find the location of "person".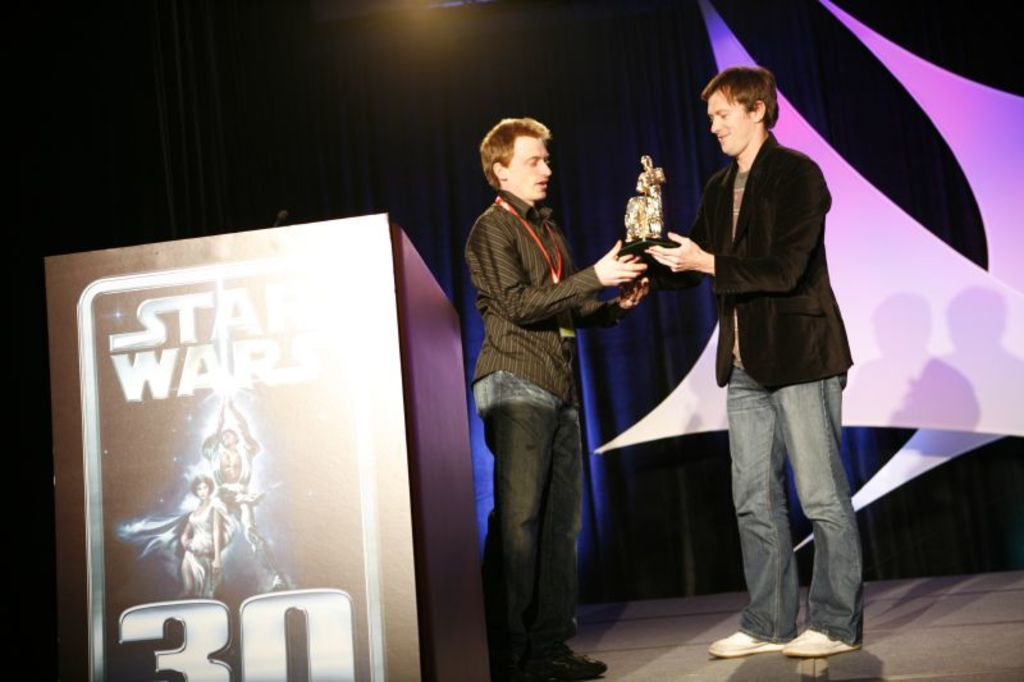
Location: 462:99:627:677.
